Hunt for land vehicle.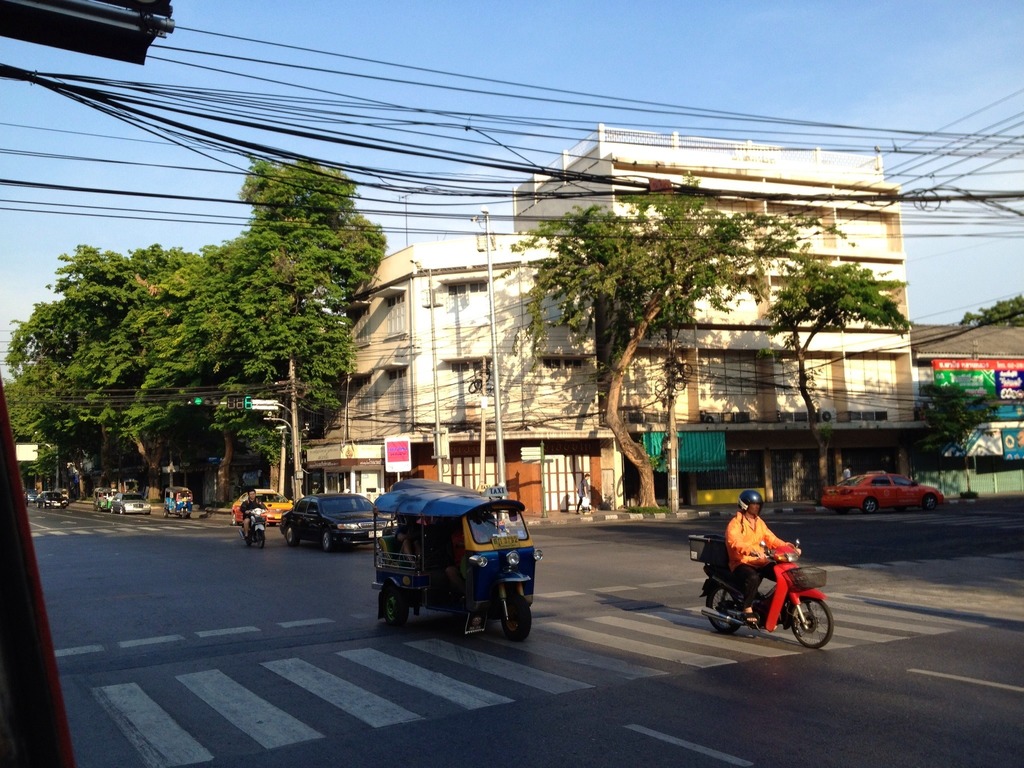
Hunted down at 380:480:552:659.
